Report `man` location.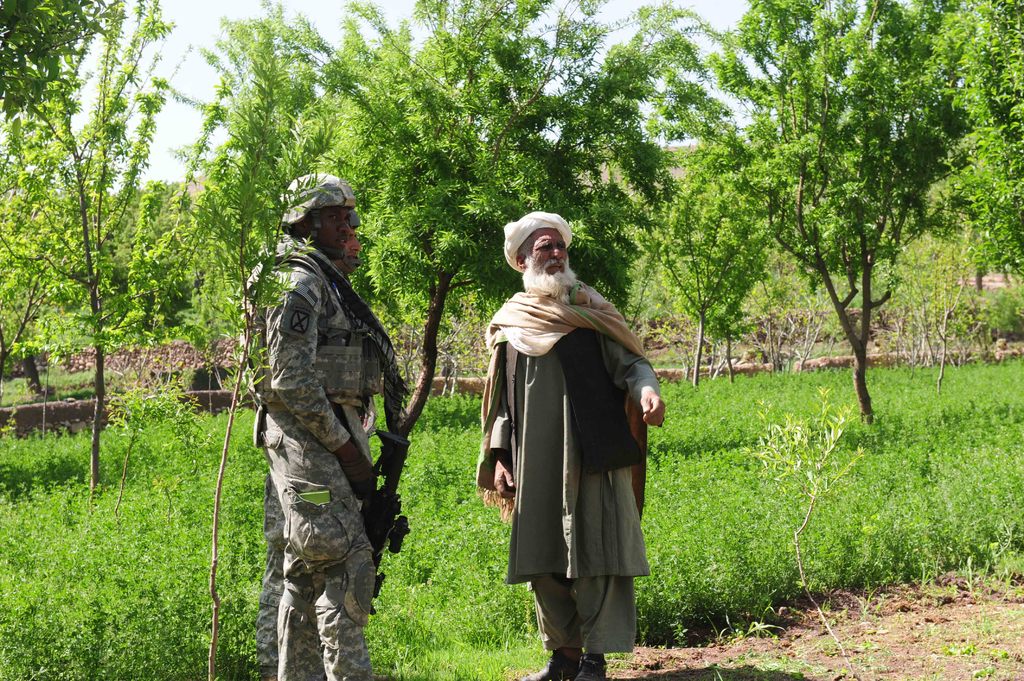
Report: left=474, top=207, right=663, bottom=664.
